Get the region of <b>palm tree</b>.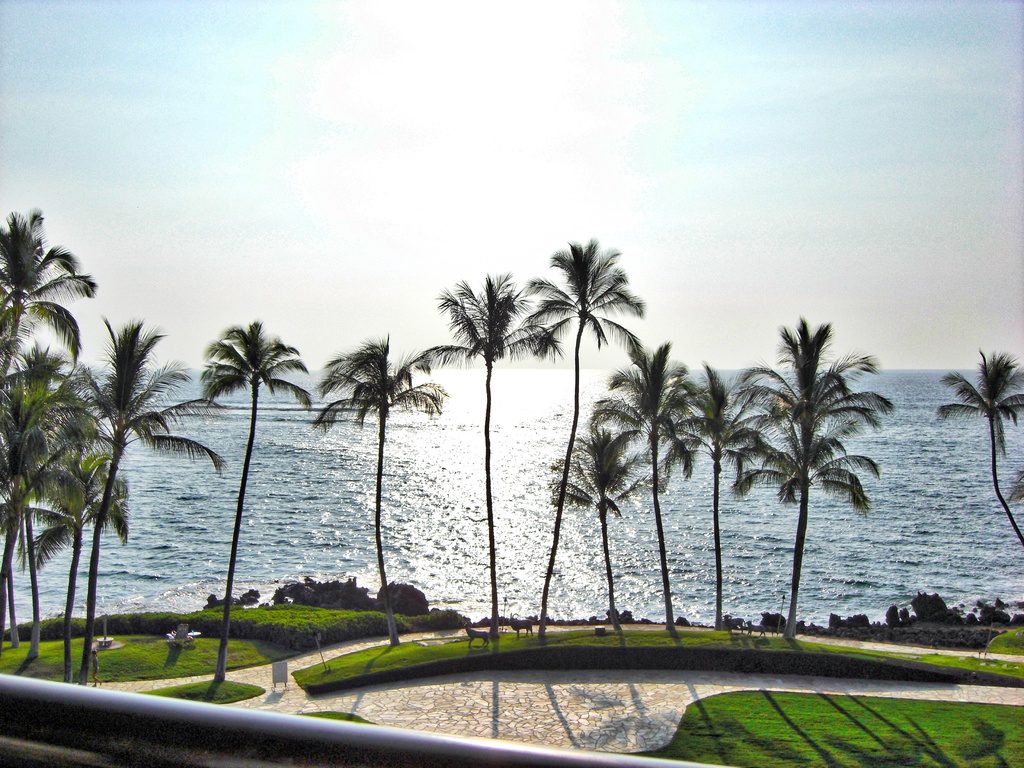
[675, 362, 733, 610].
